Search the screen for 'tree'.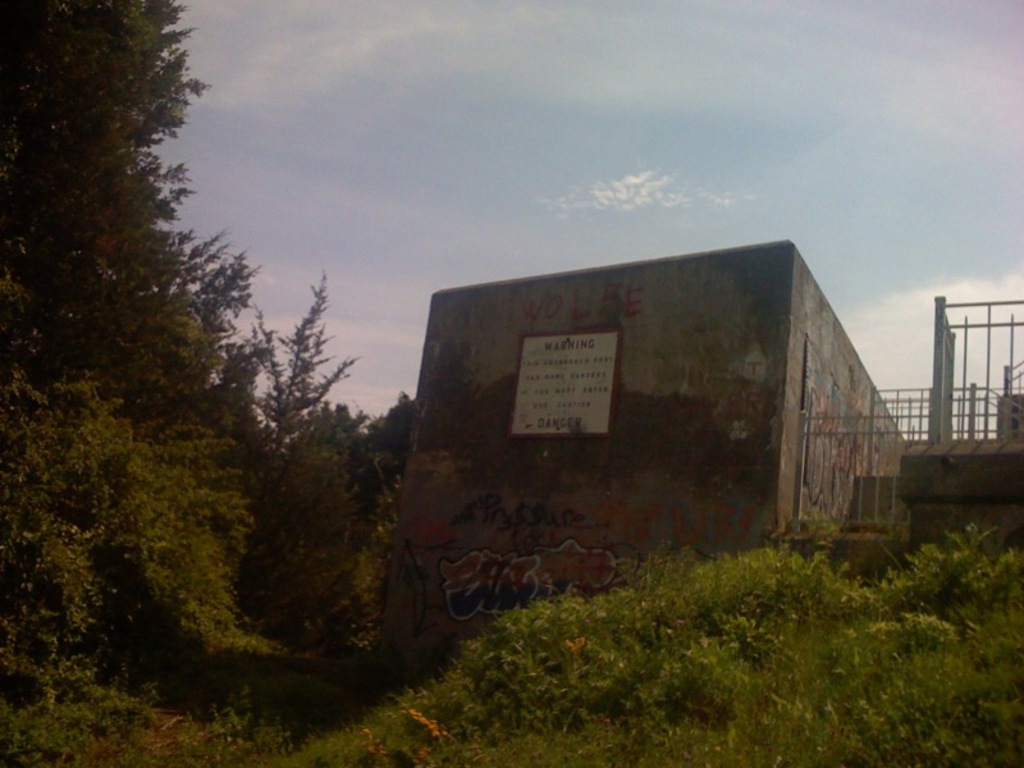
Found at box(353, 387, 417, 543).
